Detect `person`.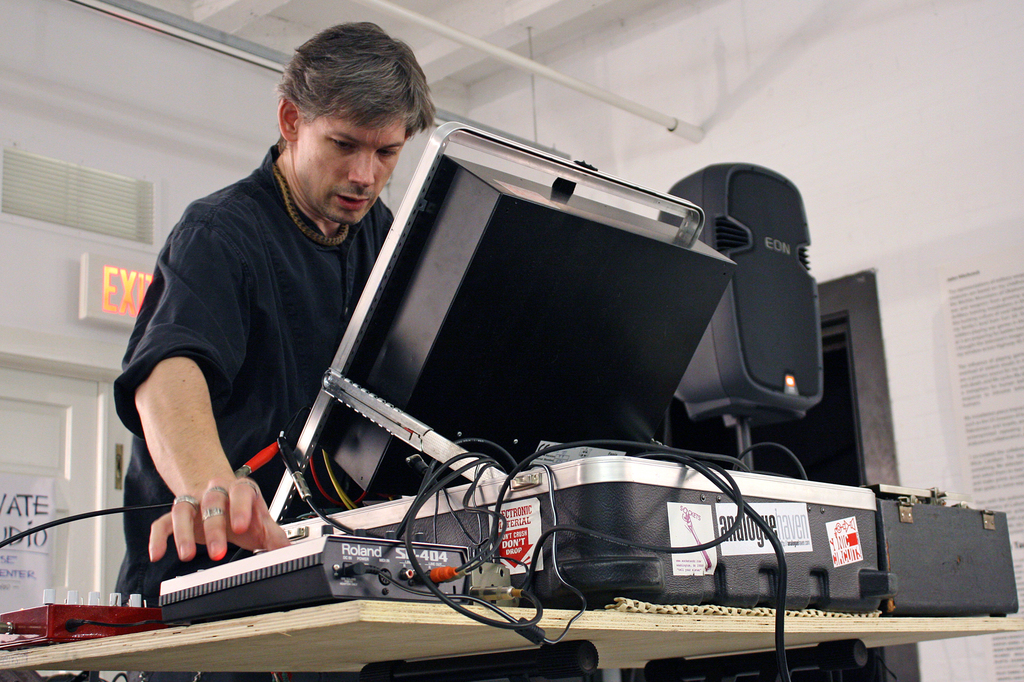
Detected at 115 20 435 681.
